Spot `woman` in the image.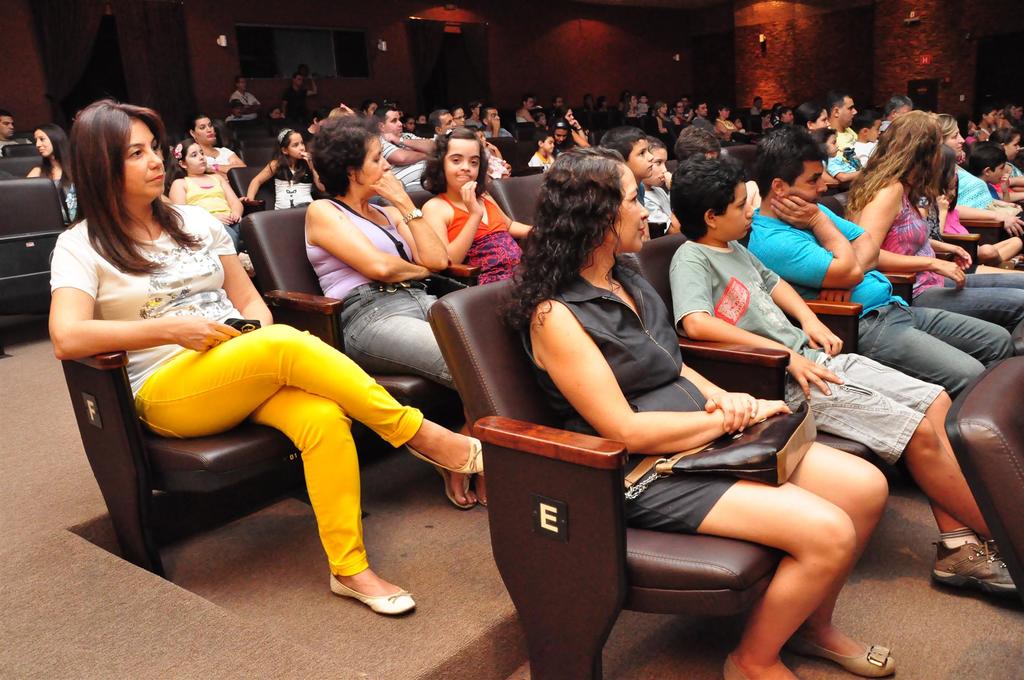
`woman` found at crop(712, 104, 745, 134).
